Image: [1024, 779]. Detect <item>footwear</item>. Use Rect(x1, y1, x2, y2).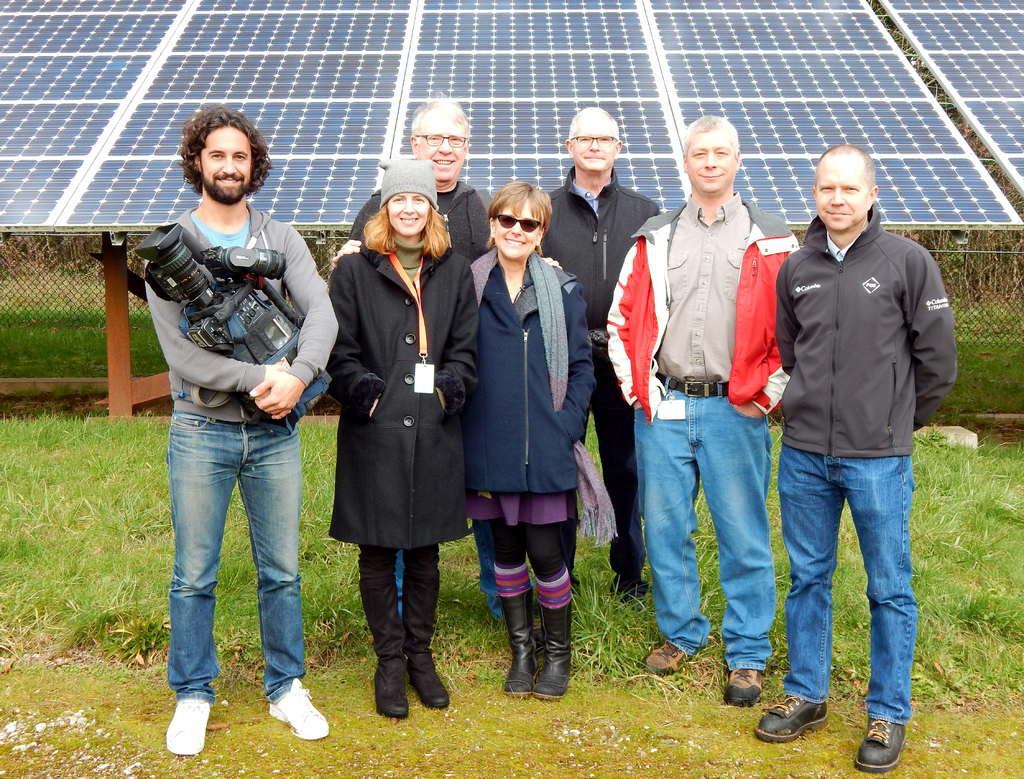
Rect(854, 716, 906, 774).
